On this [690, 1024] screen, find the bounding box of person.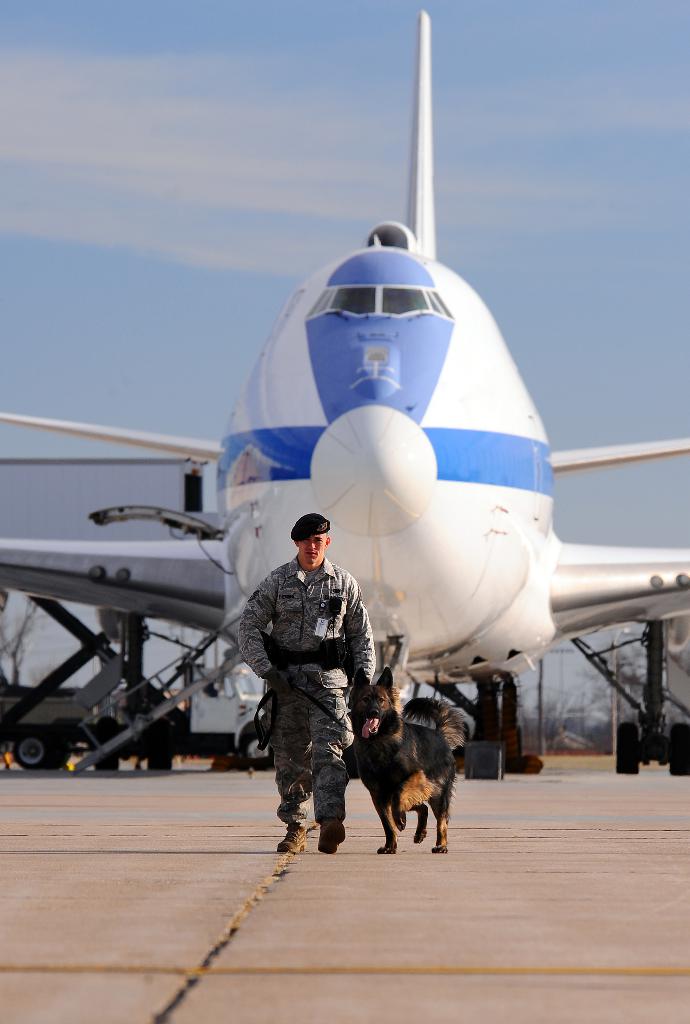
Bounding box: <region>243, 497, 386, 877</region>.
